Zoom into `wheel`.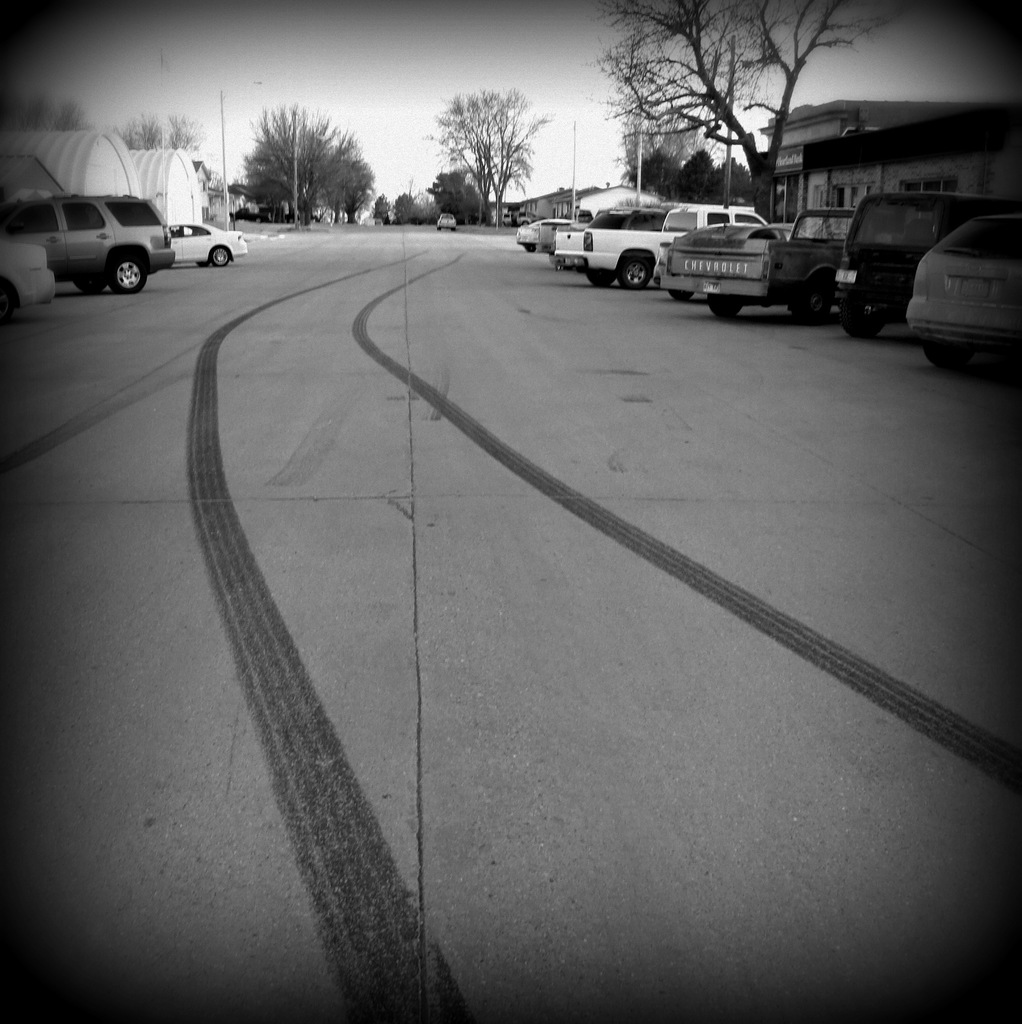
Zoom target: <bbox>925, 344, 973, 372</bbox>.
